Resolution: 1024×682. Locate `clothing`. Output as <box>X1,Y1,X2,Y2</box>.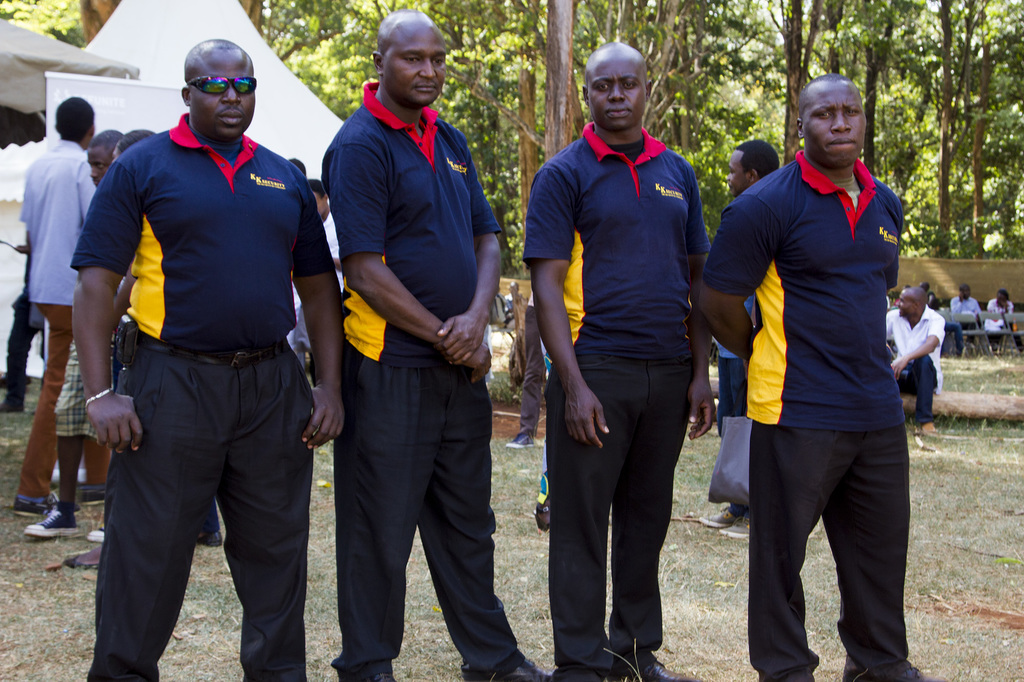
<box>982,294,1017,350</box>.
